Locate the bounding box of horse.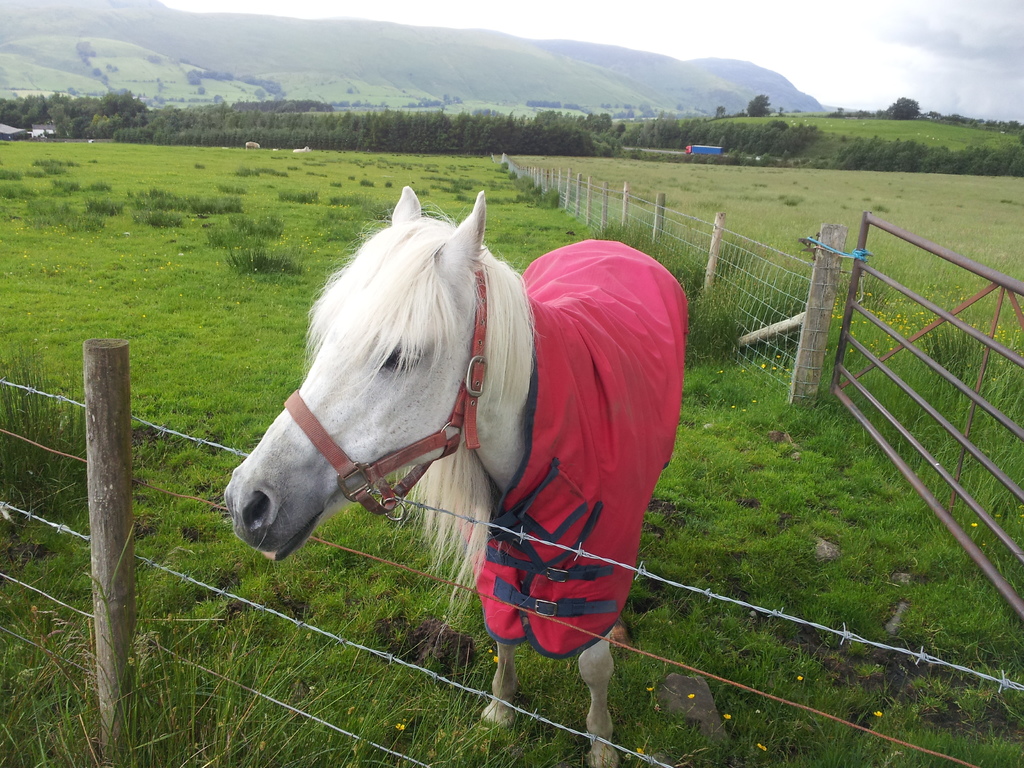
Bounding box: {"x1": 222, "y1": 186, "x2": 691, "y2": 767}.
